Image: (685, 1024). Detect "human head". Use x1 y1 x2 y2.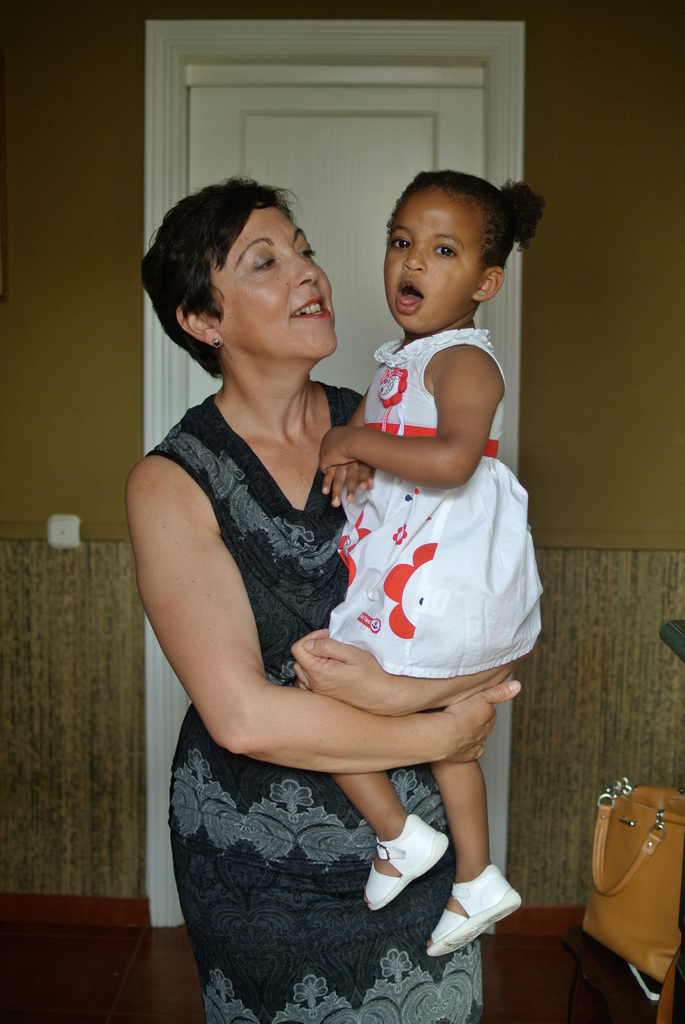
359 150 531 321.
